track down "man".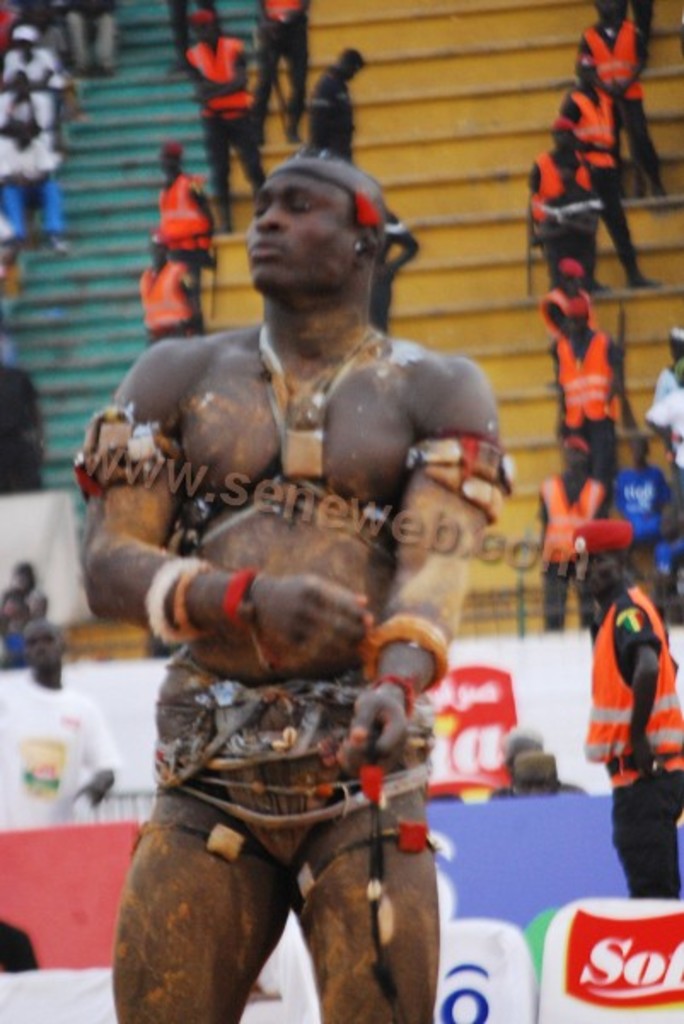
Tracked to l=561, t=55, r=662, b=294.
